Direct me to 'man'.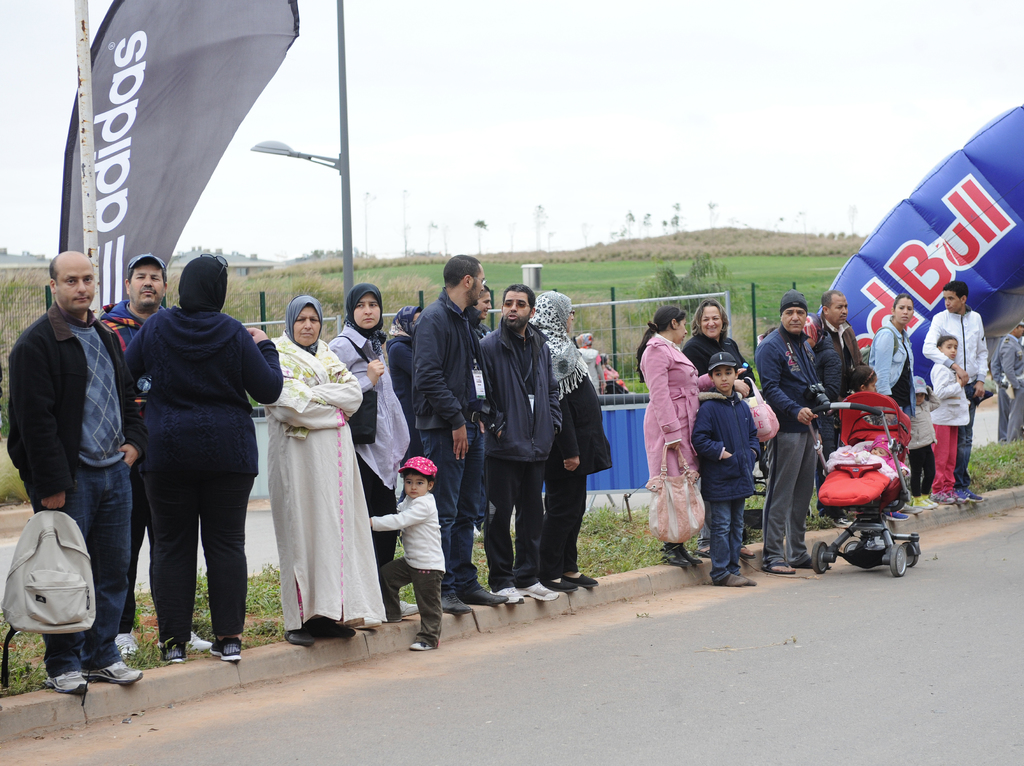
Direction: [753, 295, 835, 577].
